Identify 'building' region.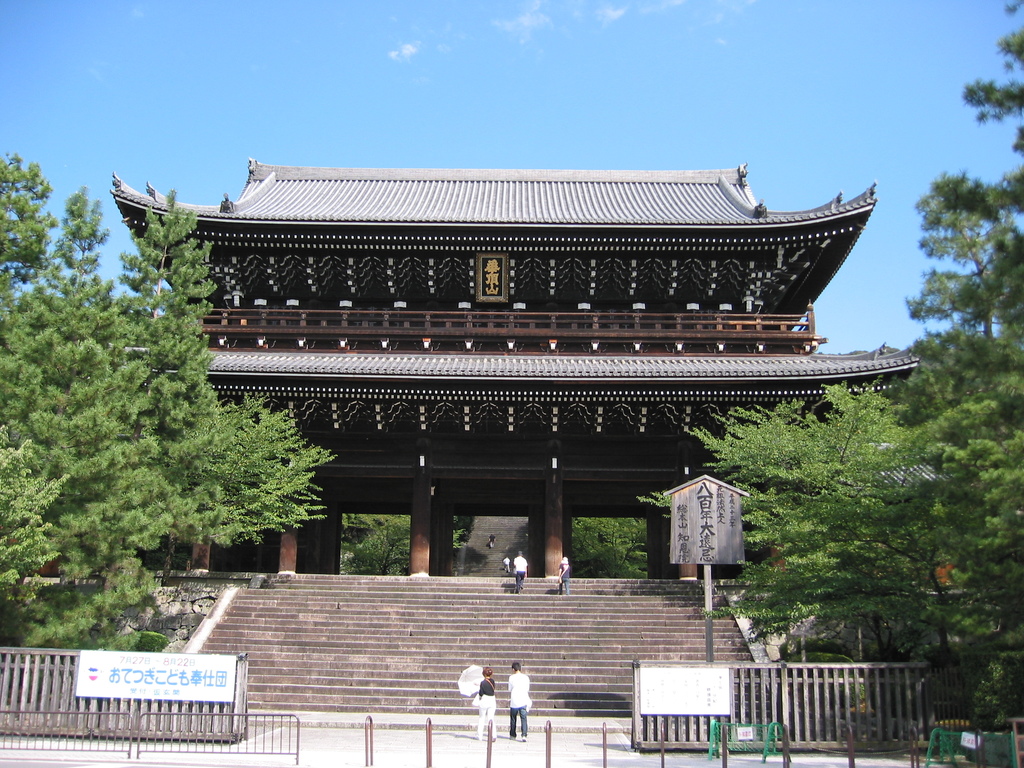
Region: (96,155,953,579).
